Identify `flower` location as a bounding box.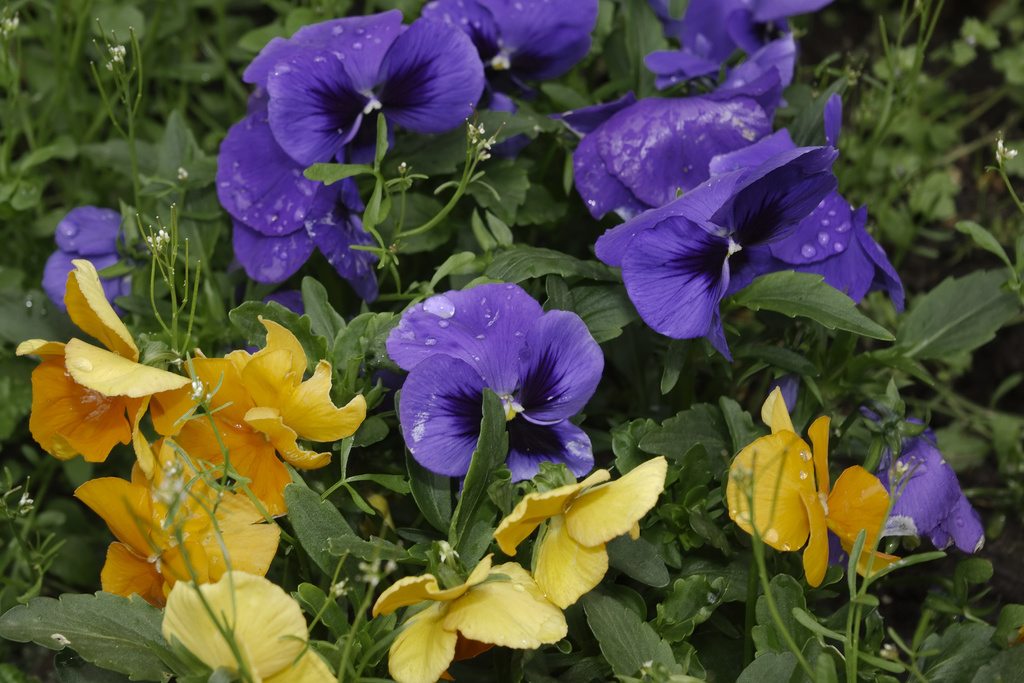
(490,463,680,613).
